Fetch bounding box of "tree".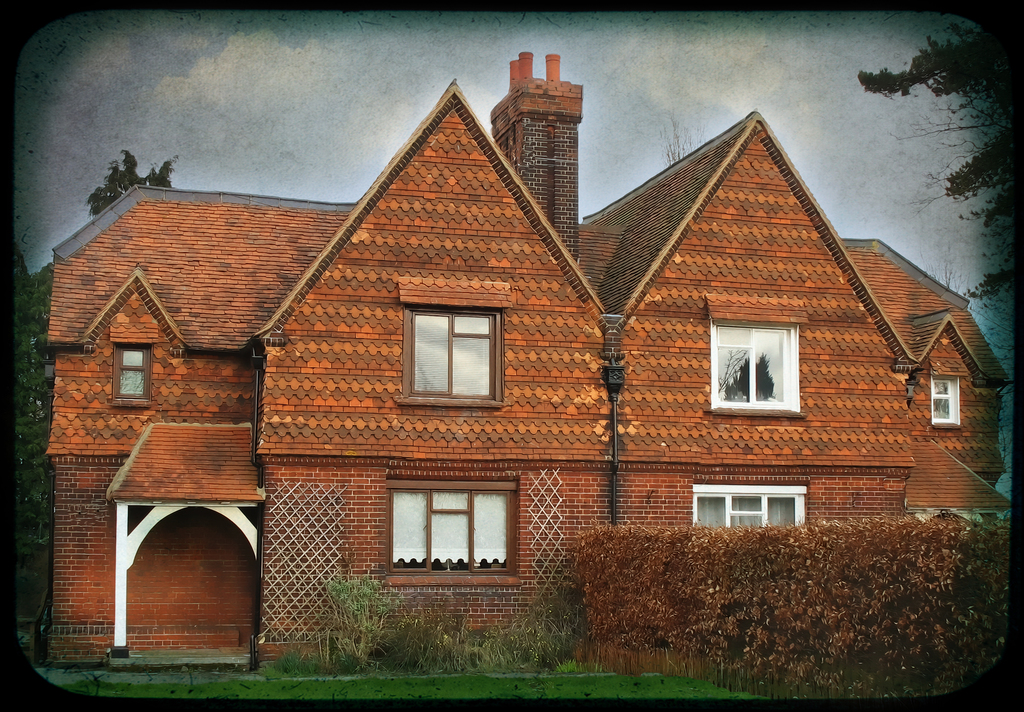
Bbox: rect(854, 13, 1010, 532).
